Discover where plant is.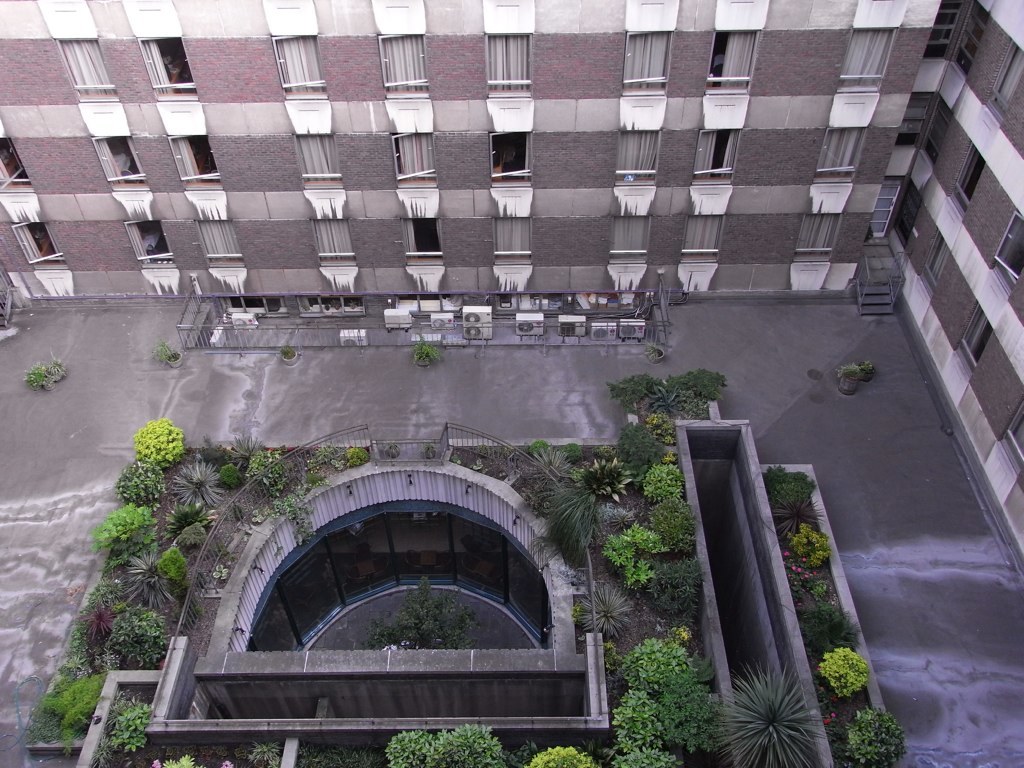
Discovered at bbox=[293, 743, 384, 767].
